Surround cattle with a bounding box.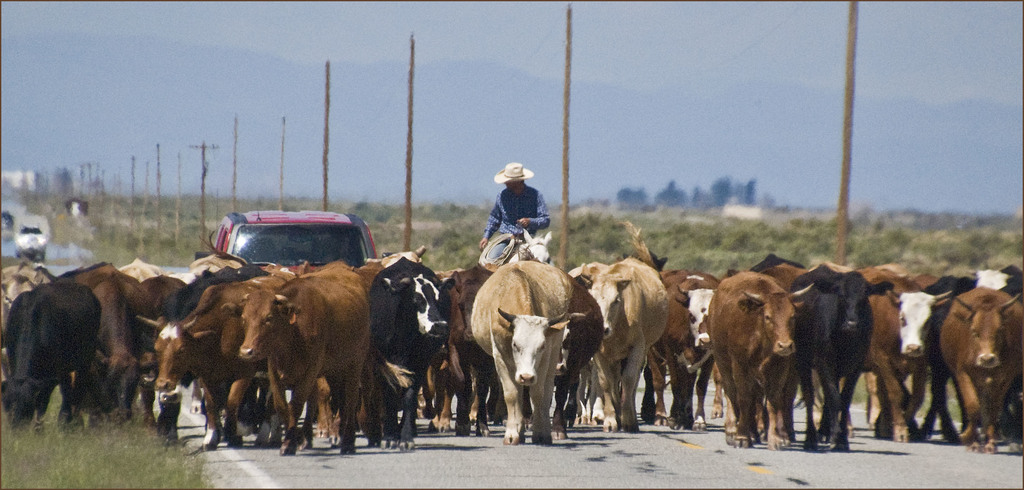
<bbox>587, 262, 669, 436</bbox>.
